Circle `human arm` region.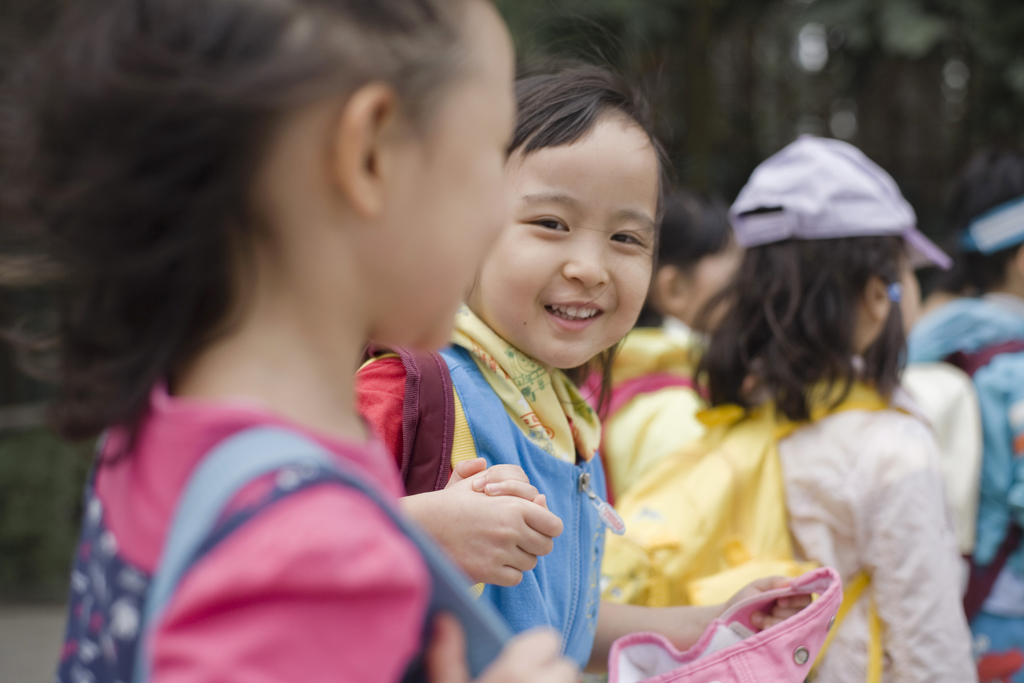
Region: [left=860, top=404, right=981, bottom=682].
